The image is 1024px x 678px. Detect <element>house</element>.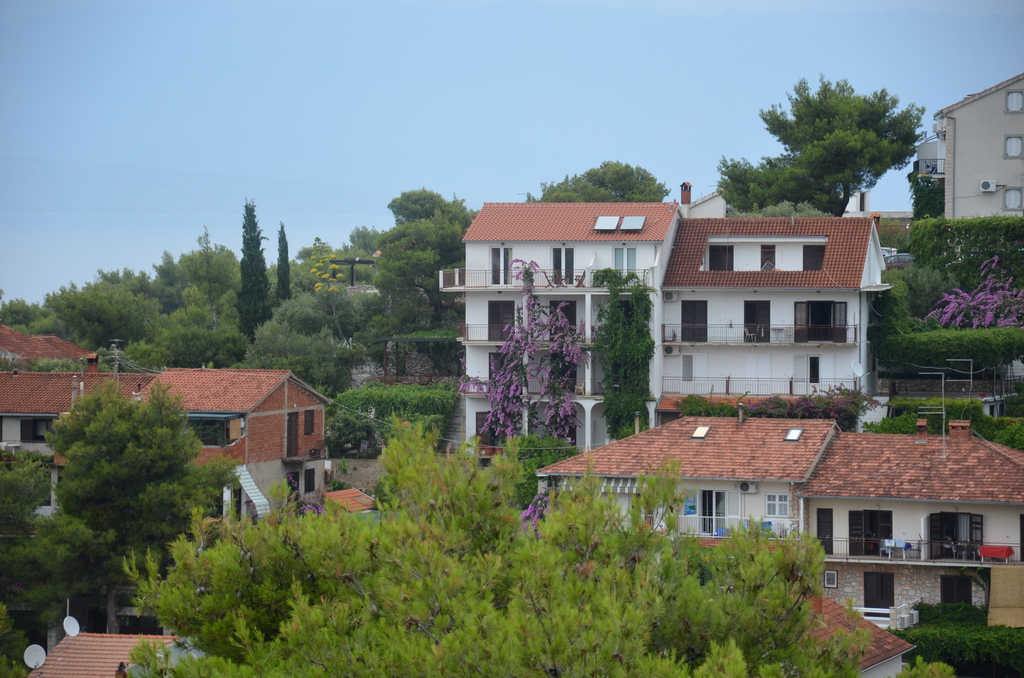
Detection: bbox=(915, 57, 1020, 227).
